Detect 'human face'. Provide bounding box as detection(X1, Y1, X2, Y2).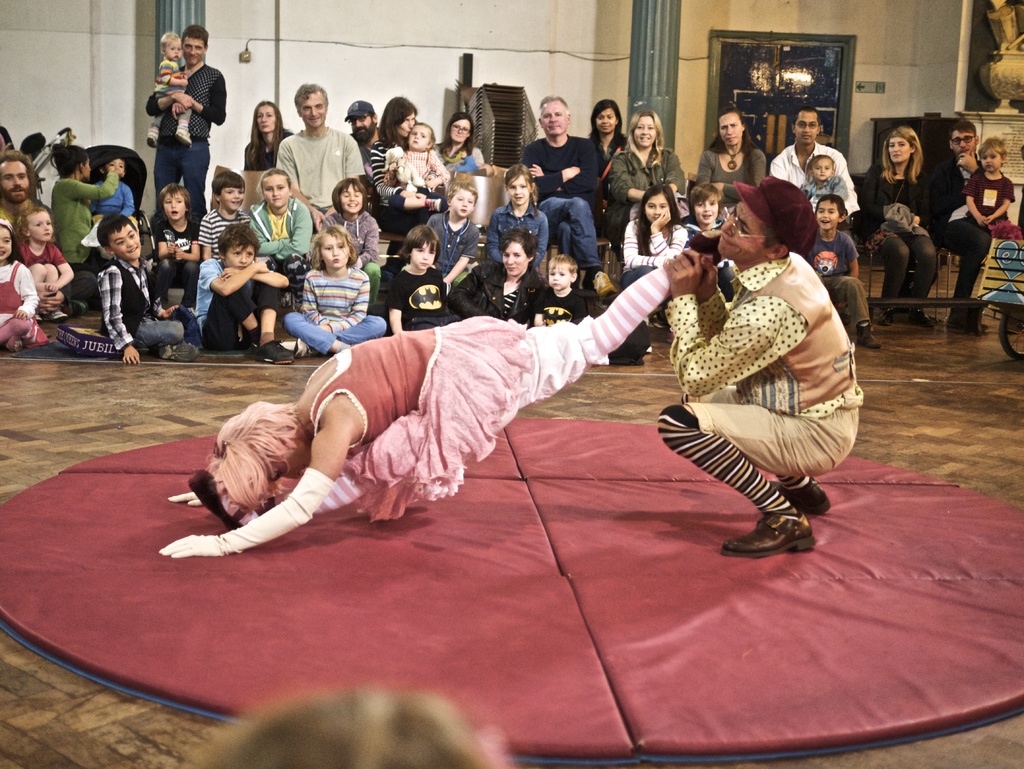
detection(160, 35, 181, 61).
